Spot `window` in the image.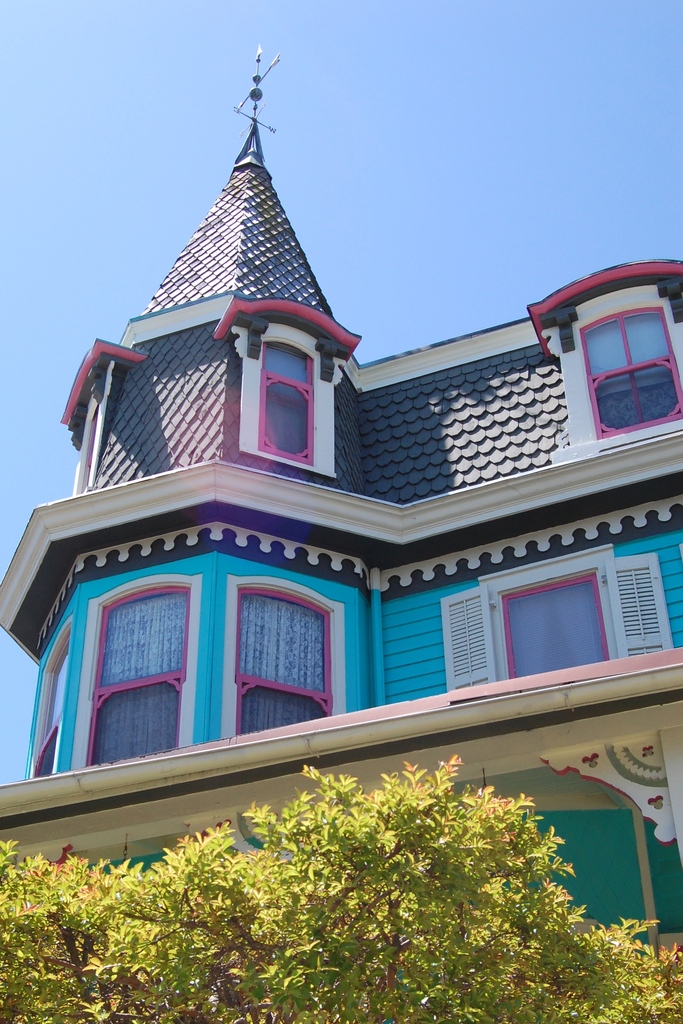
`window` found at [28,612,69,777].
